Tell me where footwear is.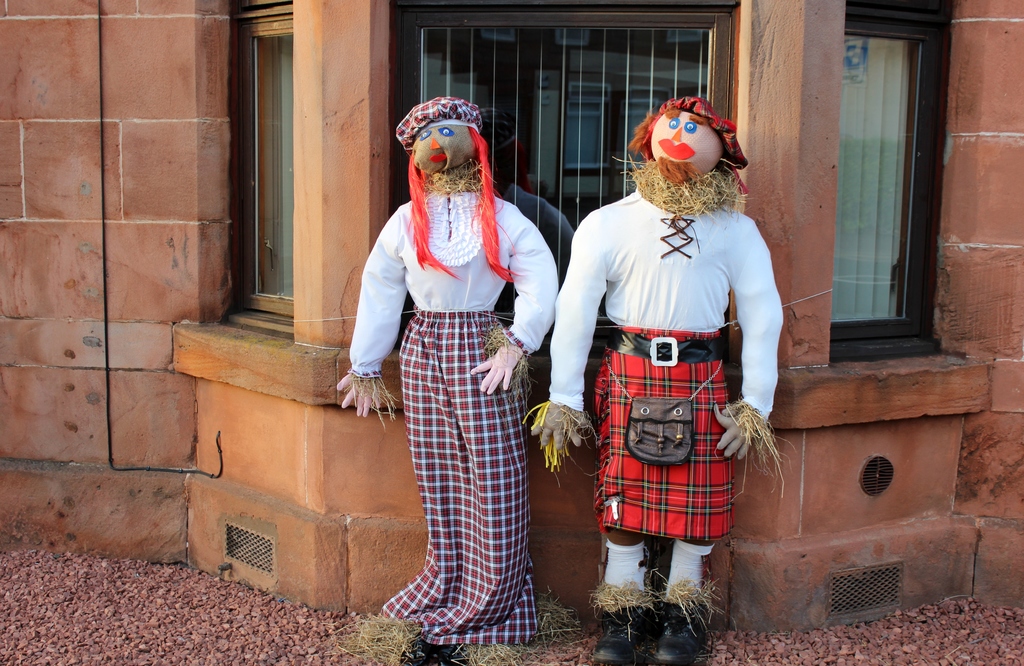
footwear is at x1=392 y1=632 x2=437 y2=665.
